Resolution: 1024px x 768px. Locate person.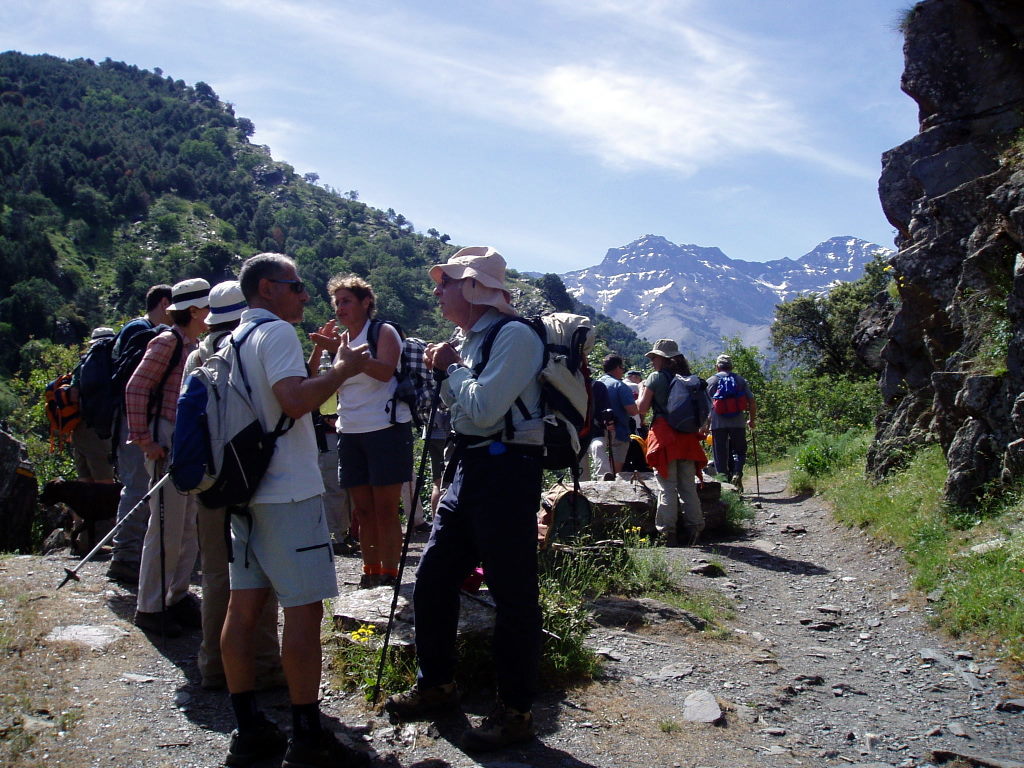
(x1=126, y1=287, x2=204, y2=624).
